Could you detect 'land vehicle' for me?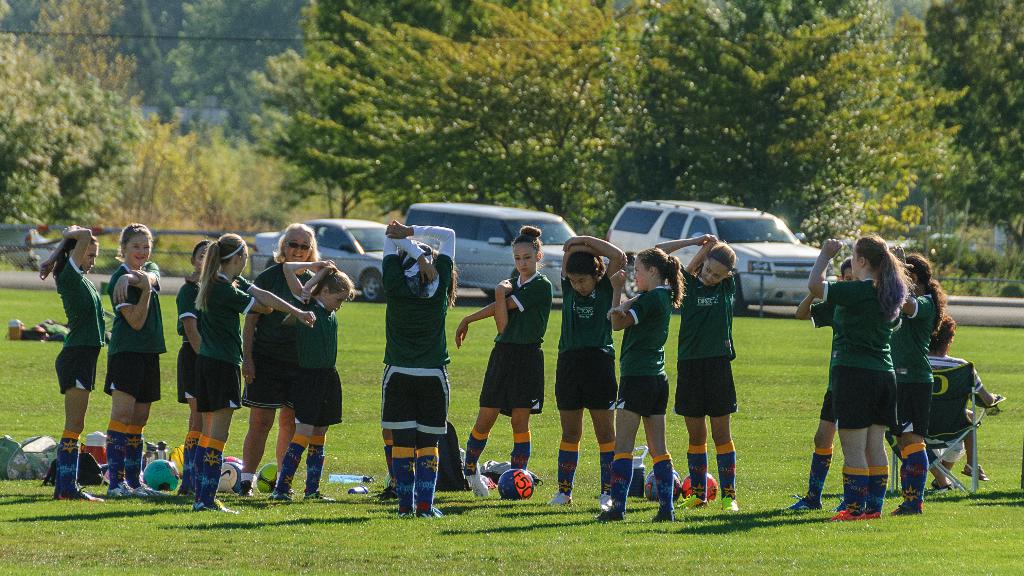
Detection result: (left=603, top=200, right=830, bottom=318).
